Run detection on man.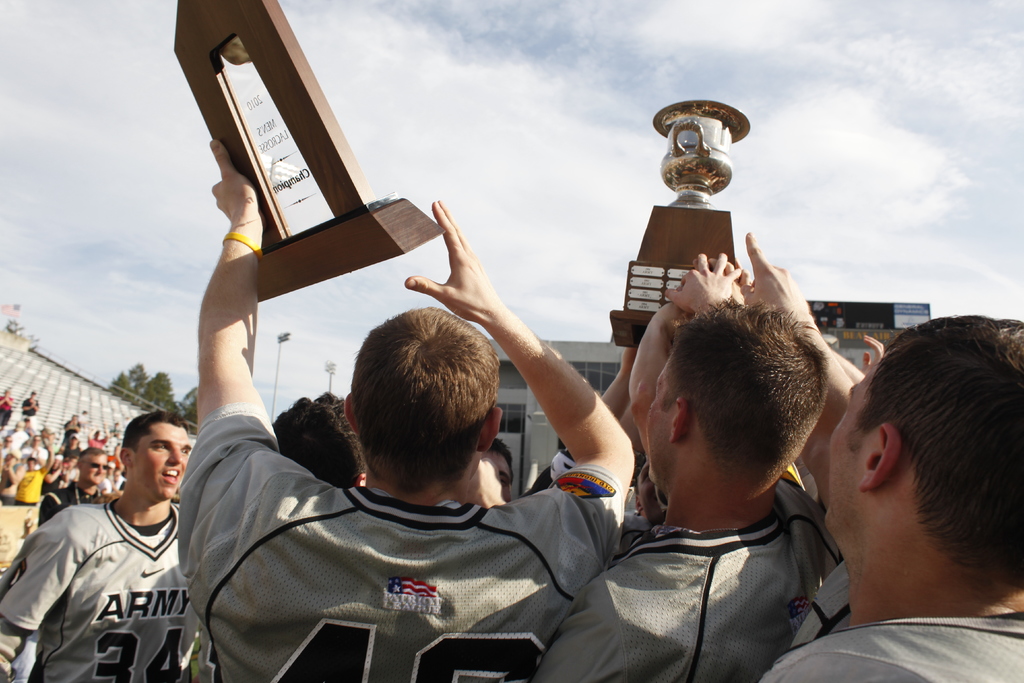
Result: l=266, t=390, r=366, b=500.
